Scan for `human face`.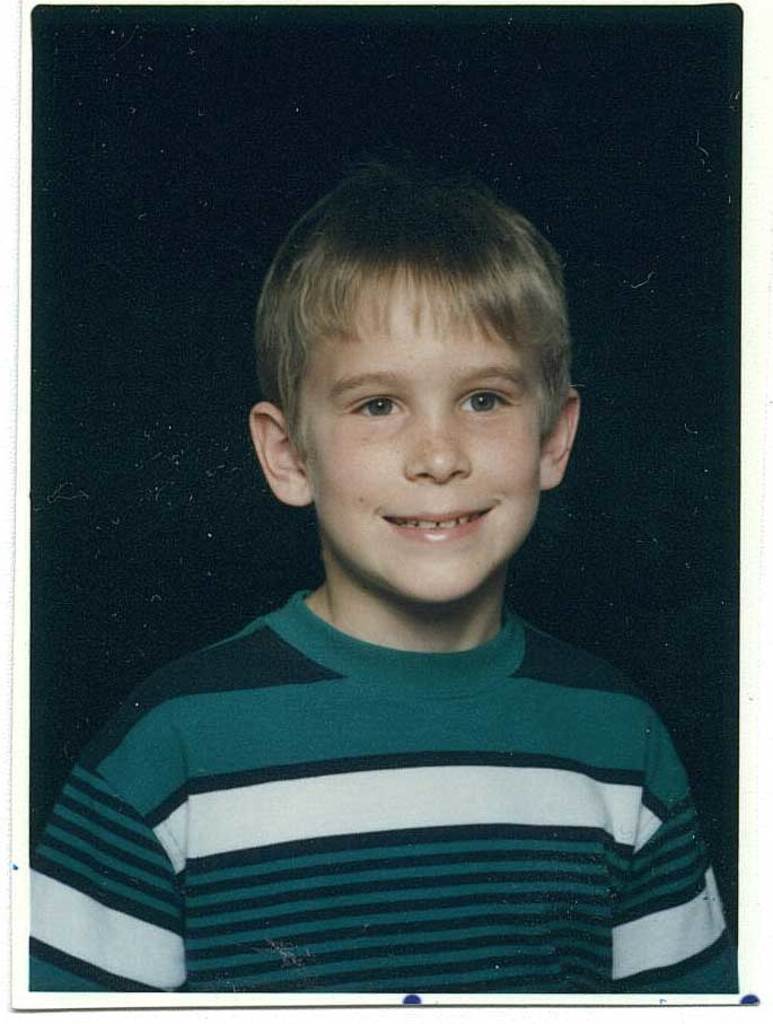
Scan result: 305 278 543 604.
